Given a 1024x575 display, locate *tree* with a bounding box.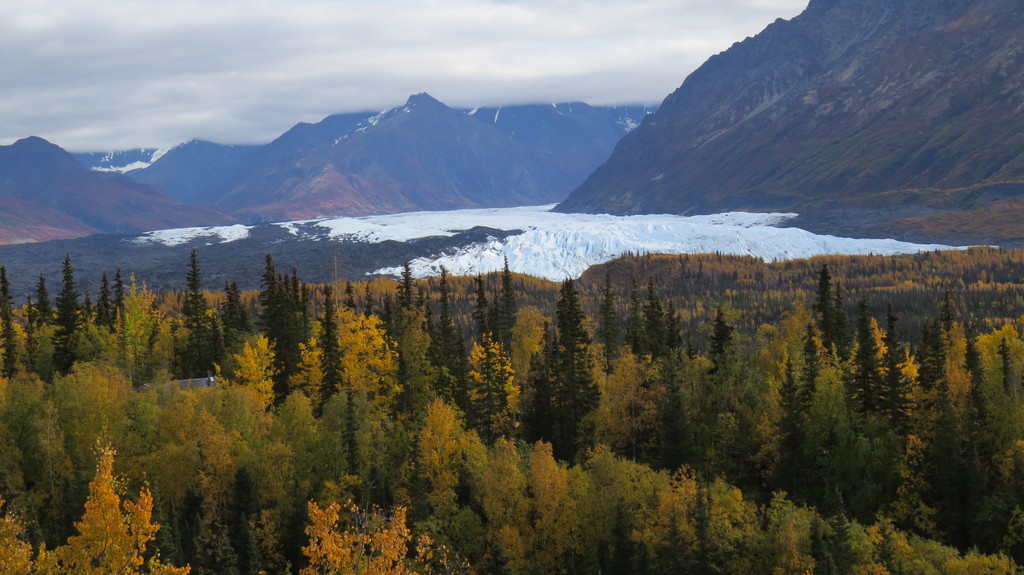
Located: bbox=(278, 389, 312, 449).
